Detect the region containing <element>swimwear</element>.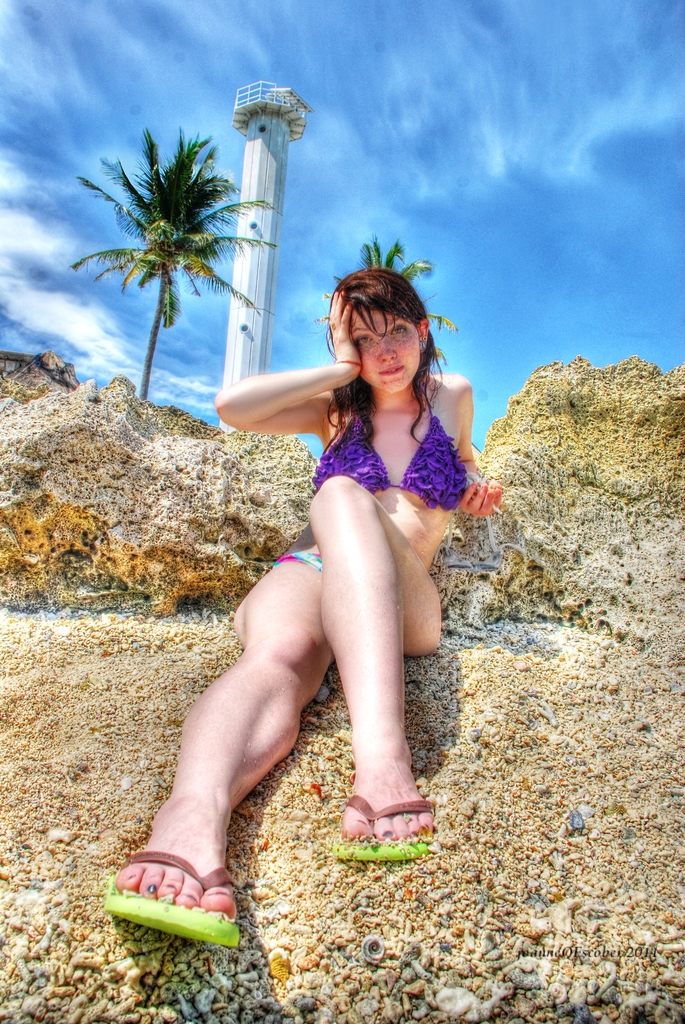
bbox=(268, 554, 324, 568).
